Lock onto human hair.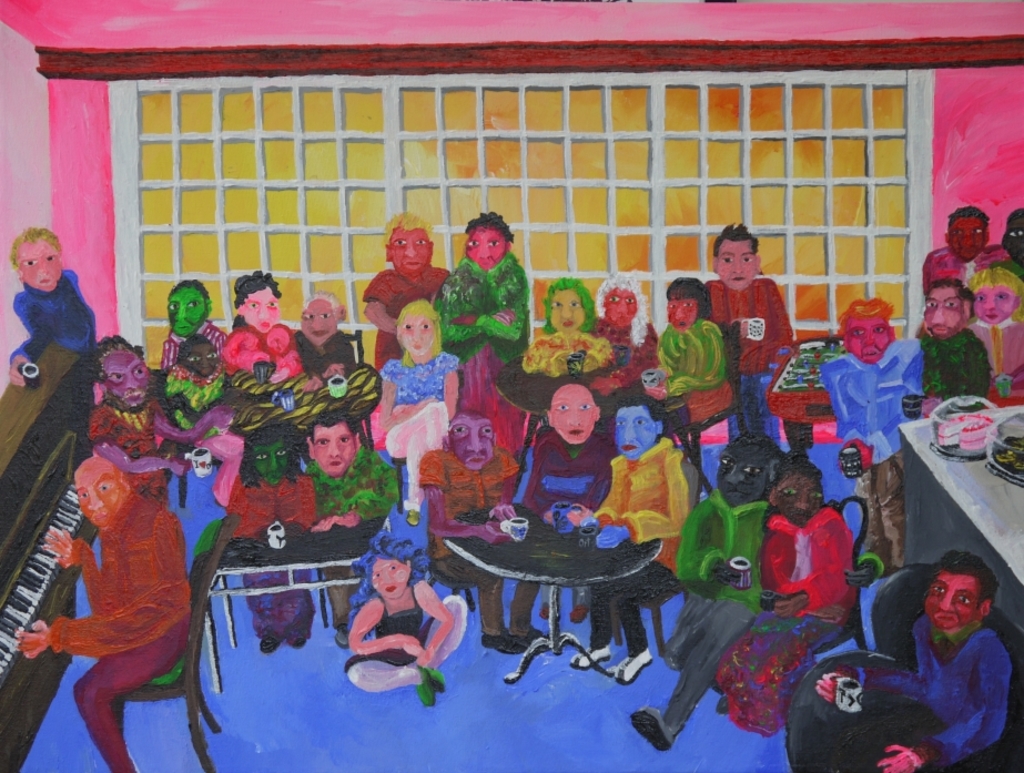
Locked: bbox=(239, 427, 307, 489).
